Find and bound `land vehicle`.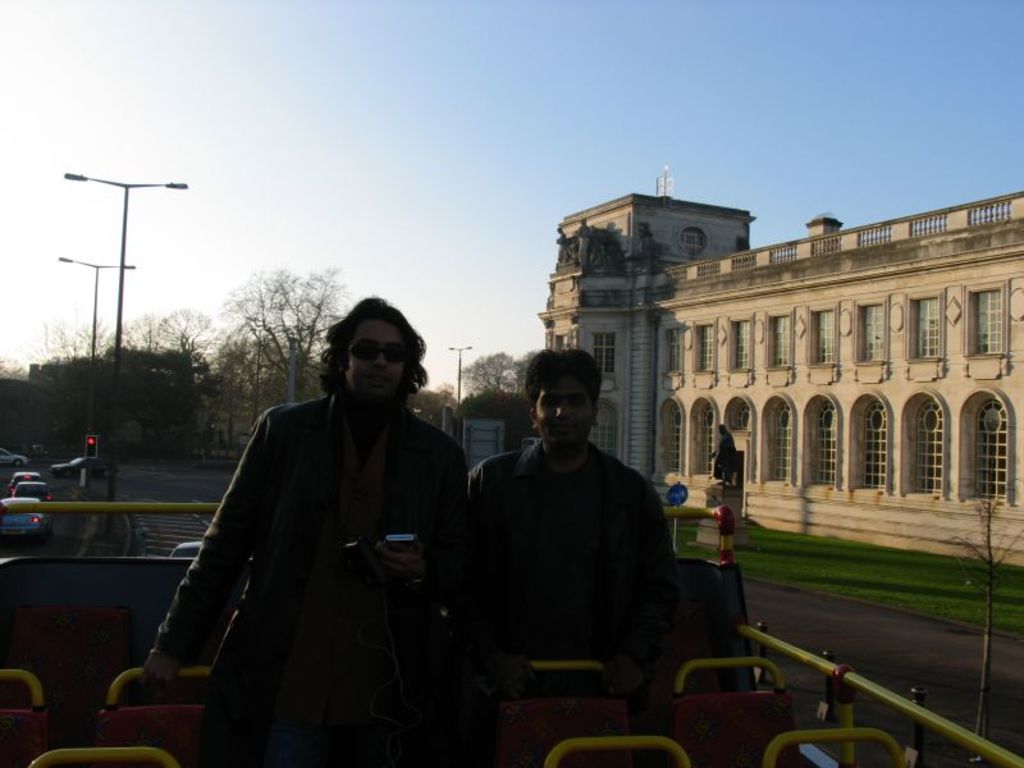
Bound: x1=49 y1=454 x2=108 y2=476.
